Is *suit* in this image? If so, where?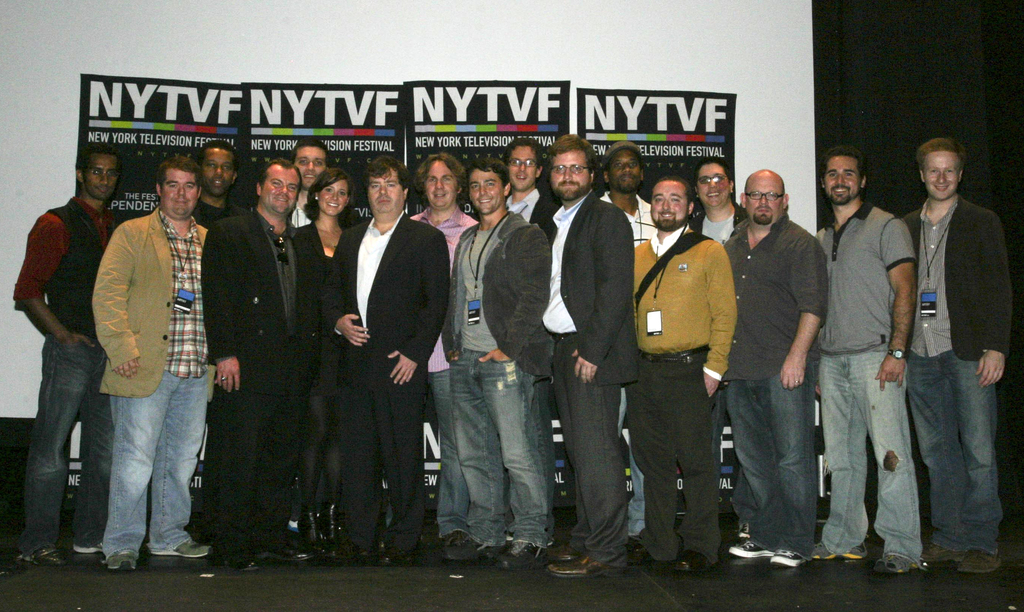
Yes, at 206:205:319:555.
